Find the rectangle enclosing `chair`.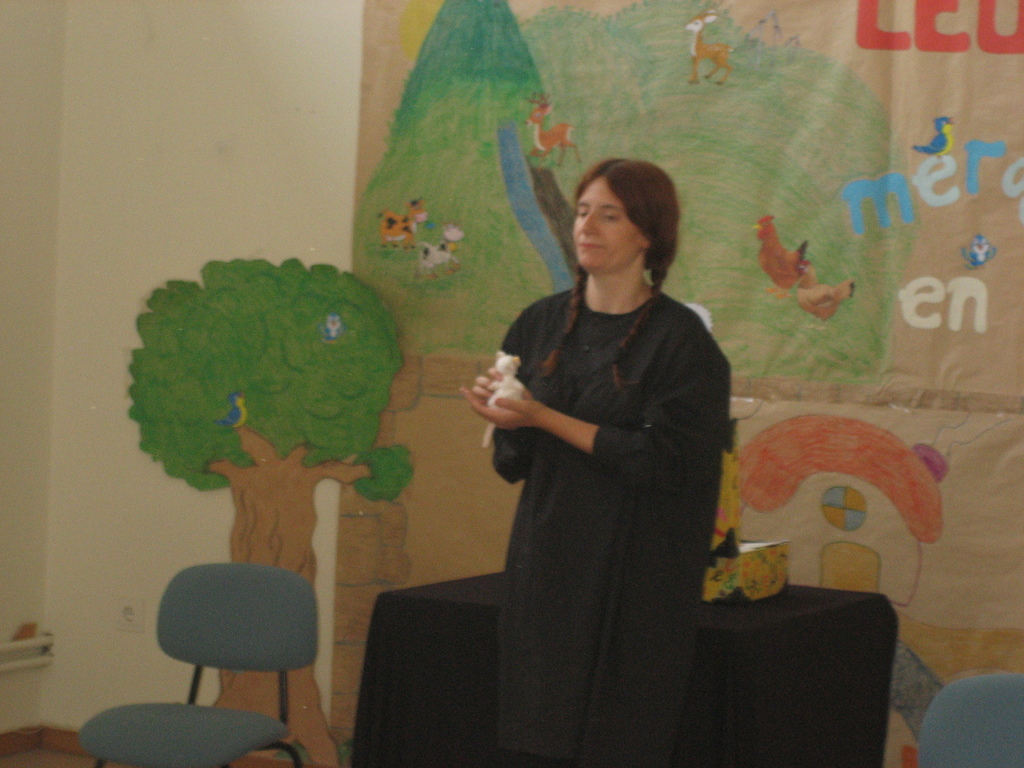
[x1=916, y1=671, x2=1023, y2=767].
